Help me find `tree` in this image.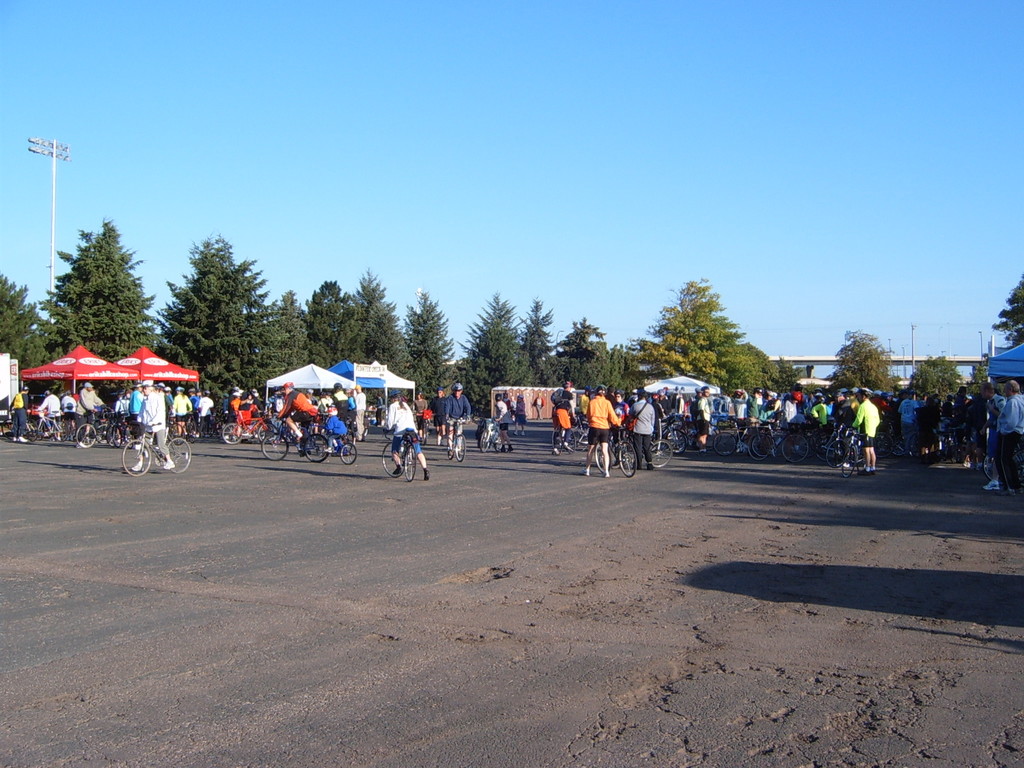
Found it: l=822, t=325, r=897, b=393.
